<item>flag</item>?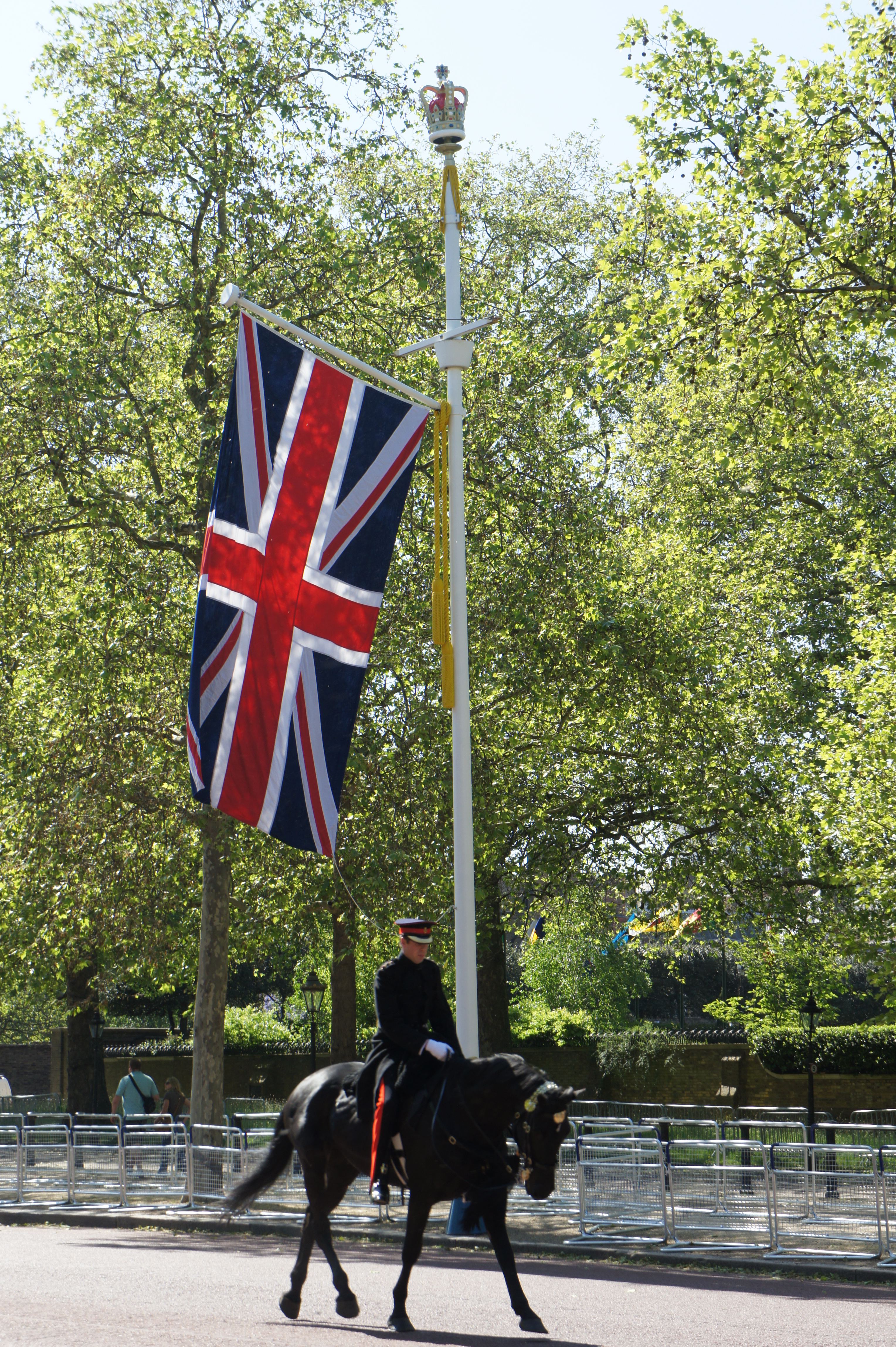
bbox=[55, 85, 131, 261]
